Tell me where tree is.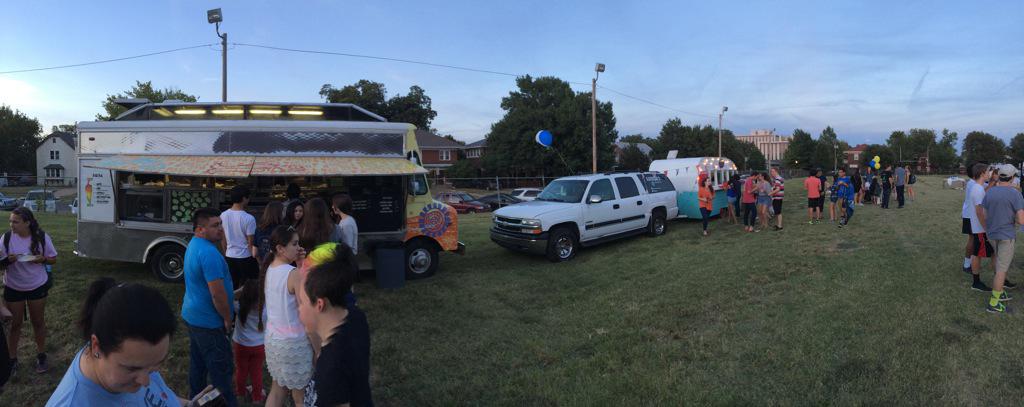
tree is at <bbox>777, 117, 838, 173</bbox>.
